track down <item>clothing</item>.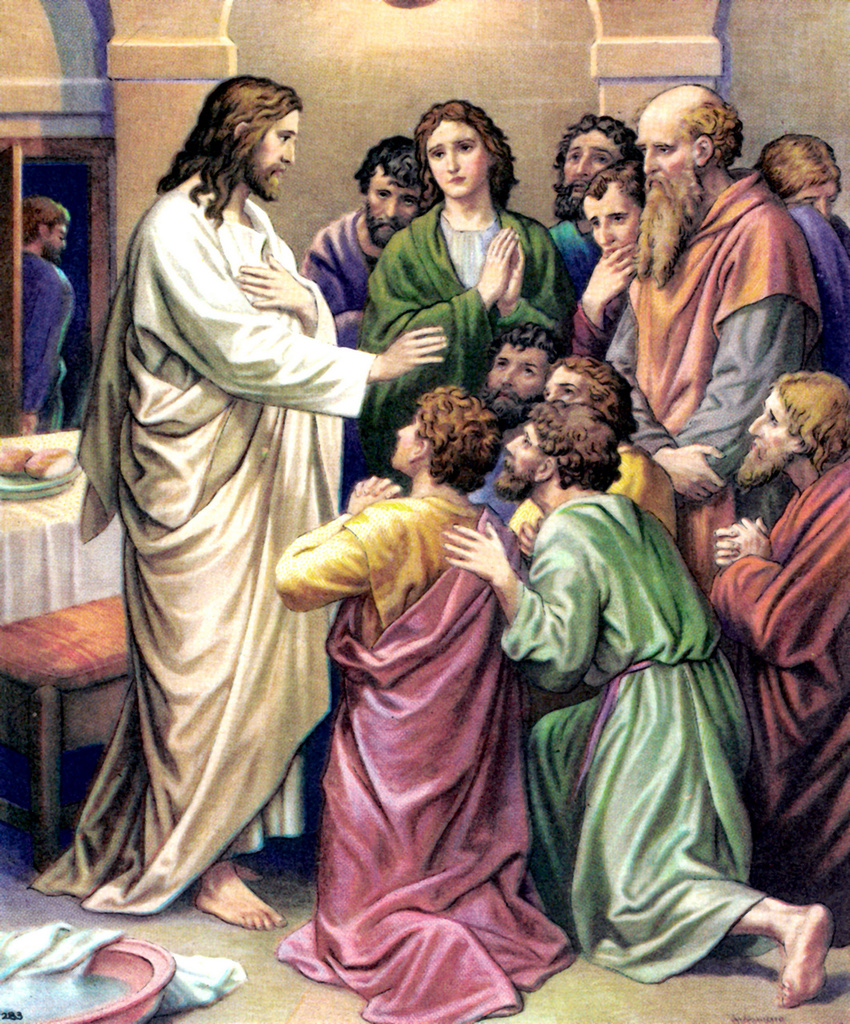
Tracked to region(767, 191, 849, 385).
